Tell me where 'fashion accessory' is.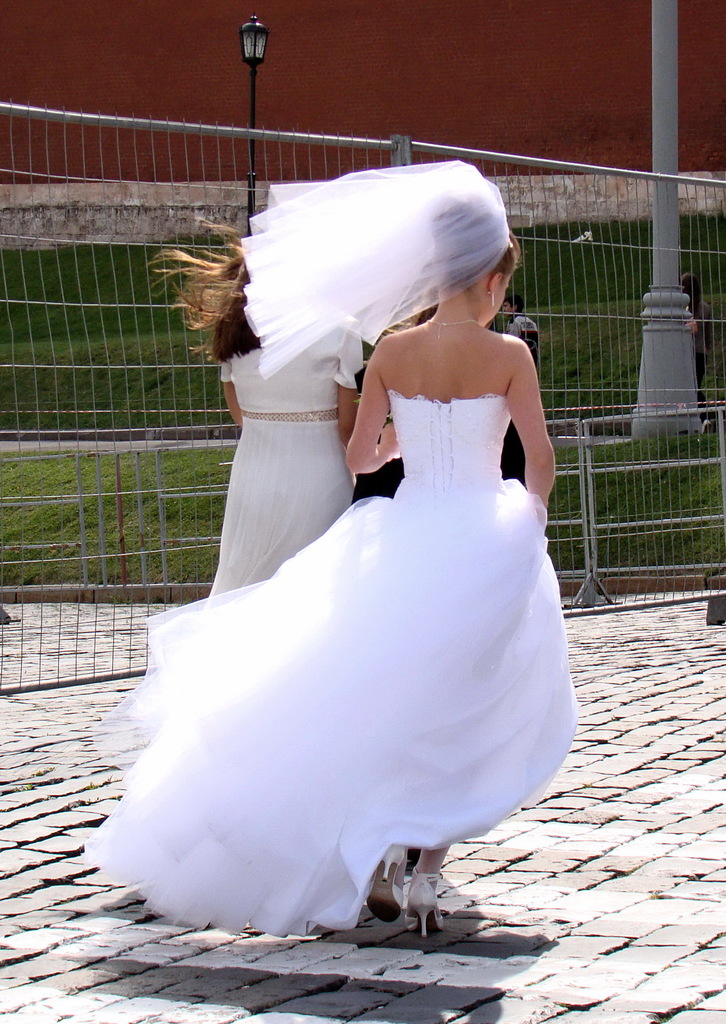
'fashion accessory' is at crop(427, 316, 477, 330).
